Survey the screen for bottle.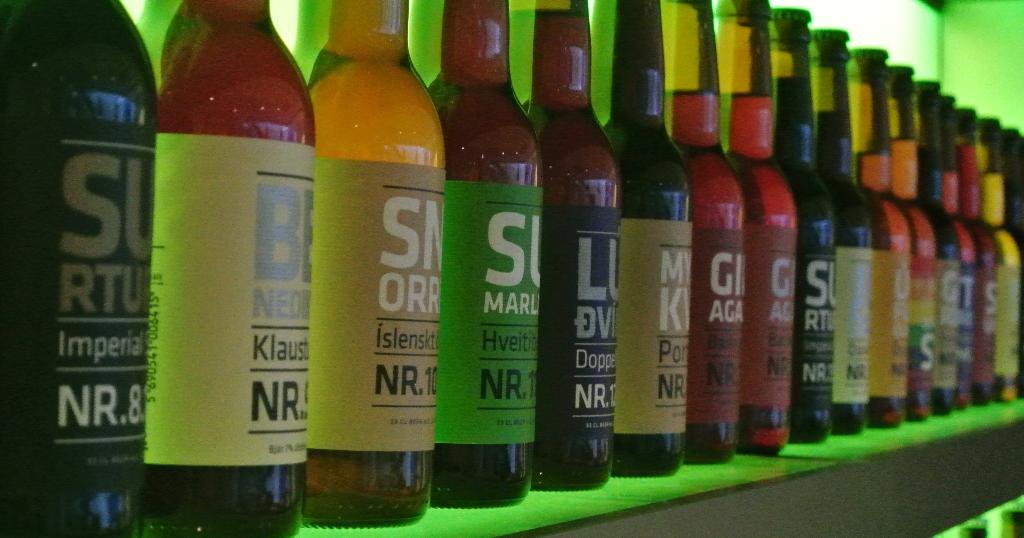
Survey found: 847/45/913/430.
